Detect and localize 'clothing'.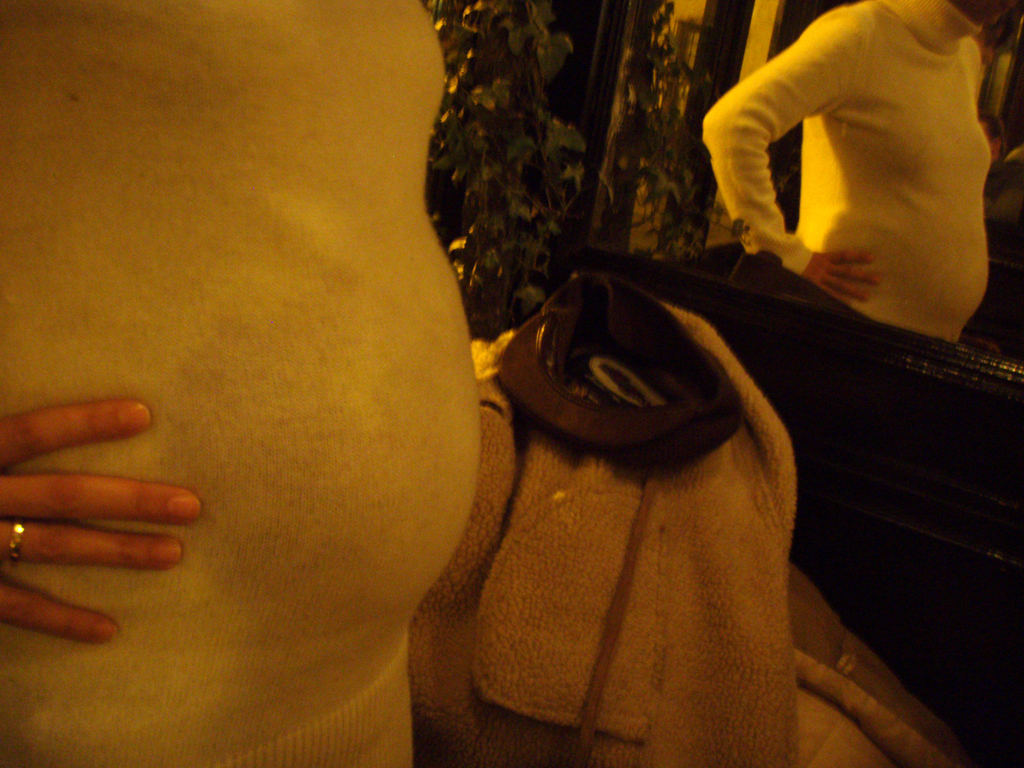
Localized at 0,0,480,767.
